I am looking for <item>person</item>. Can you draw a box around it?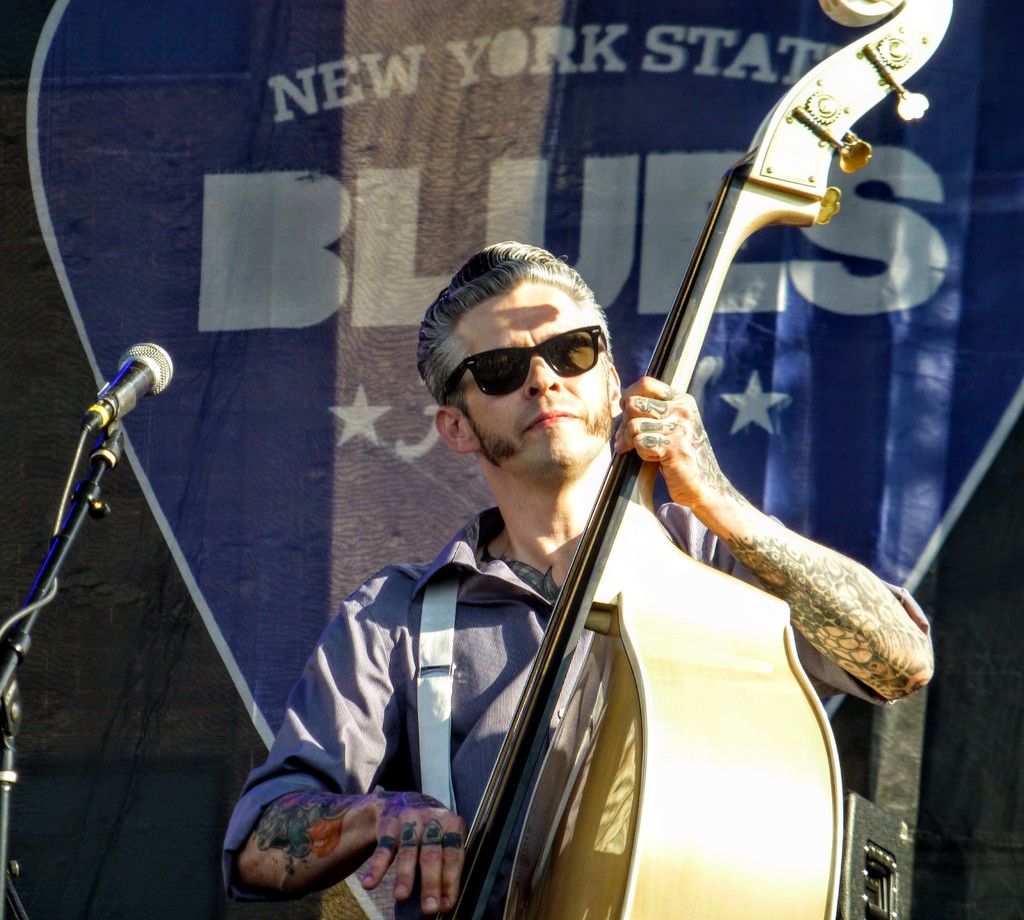
Sure, the bounding box is bbox=[302, 132, 879, 916].
